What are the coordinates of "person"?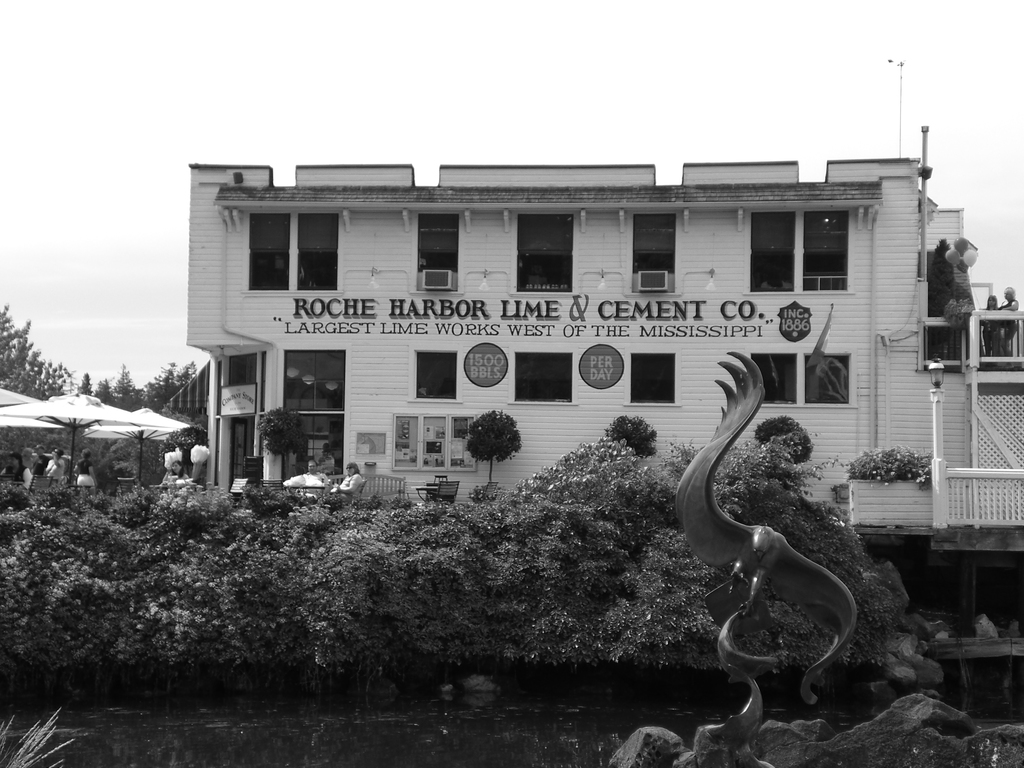
bbox=(293, 463, 328, 488).
